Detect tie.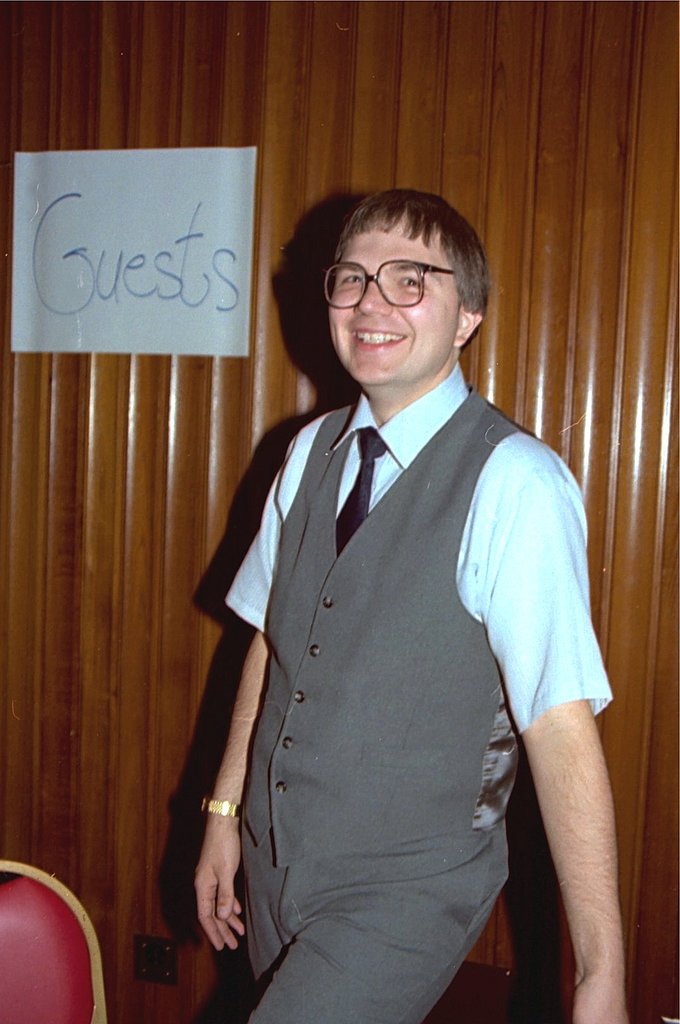
Detected at crop(334, 425, 386, 552).
